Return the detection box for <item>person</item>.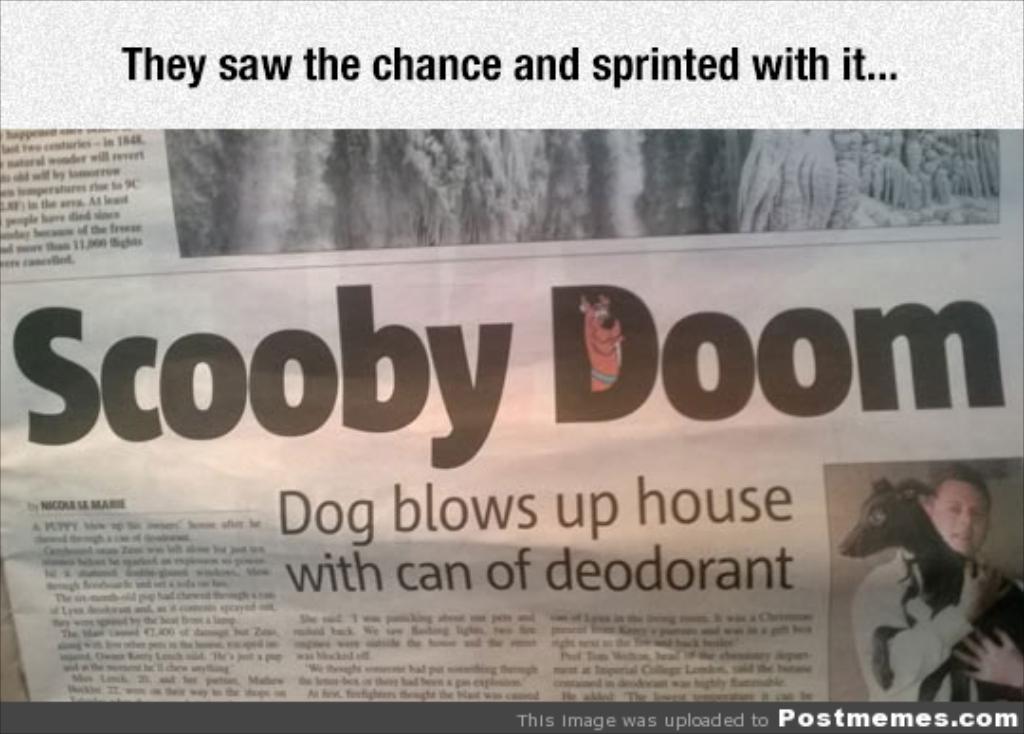
(x1=859, y1=455, x2=1001, y2=713).
